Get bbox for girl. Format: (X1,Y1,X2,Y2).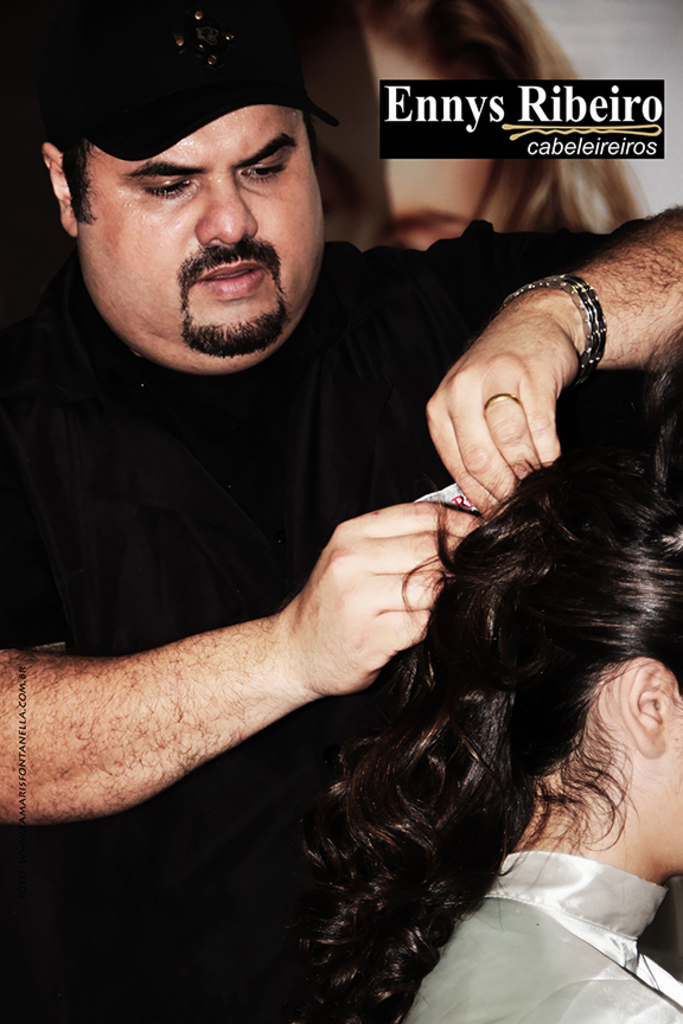
(248,441,682,1023).
